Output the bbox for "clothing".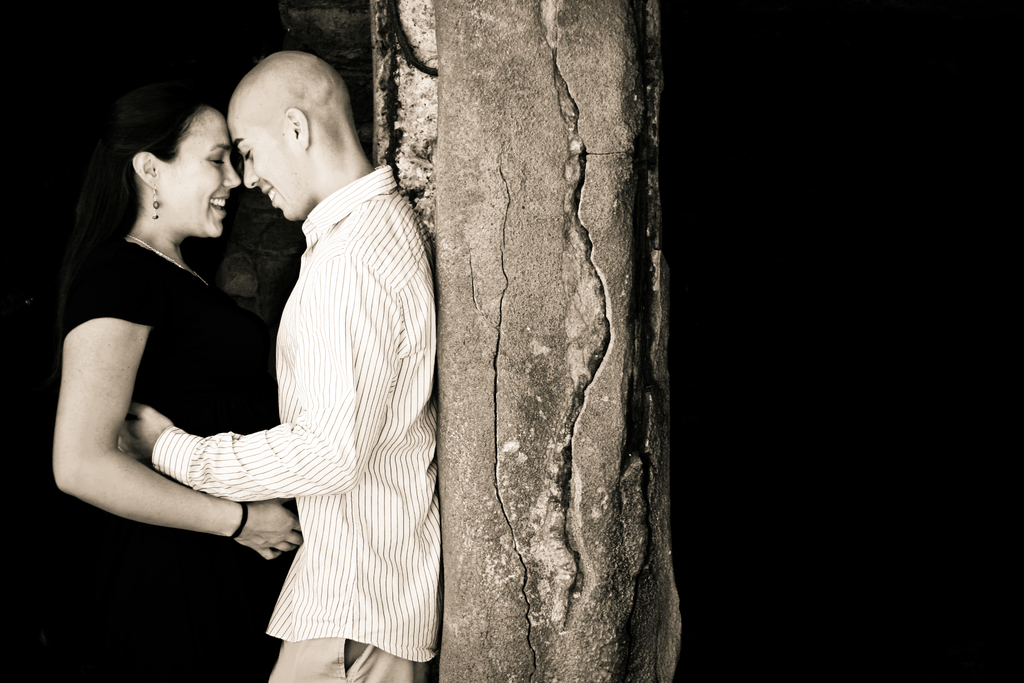
x1=150, y1=164, x2=442, y2=680.
